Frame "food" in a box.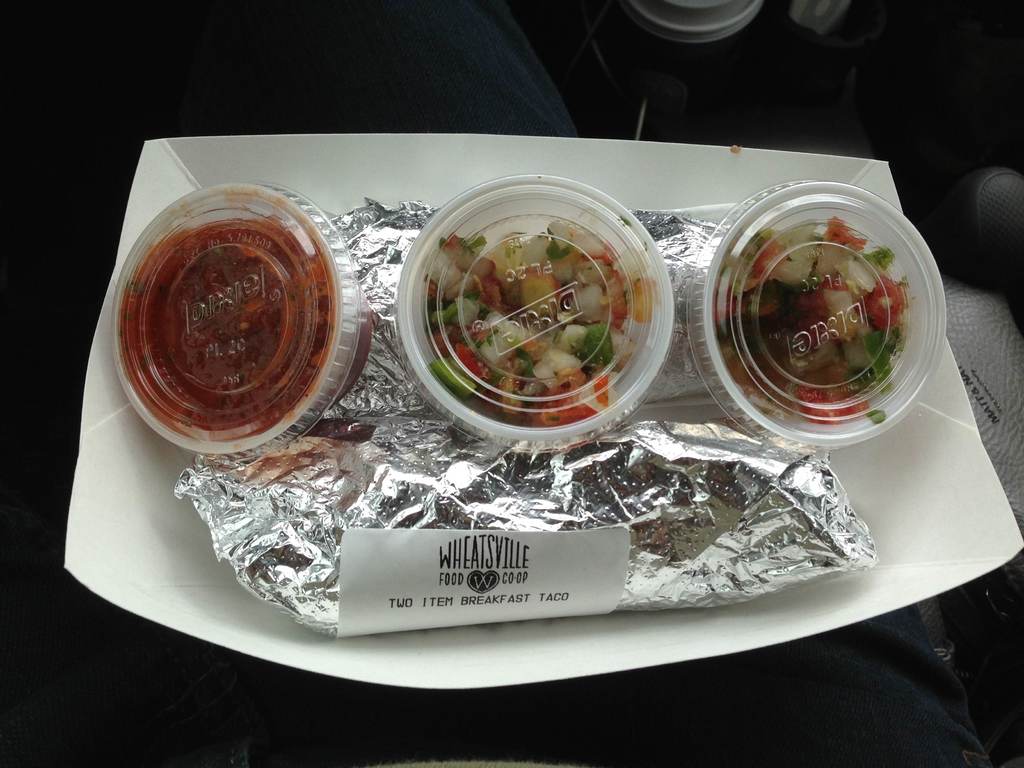
rect(426, 217, 653, 424).
